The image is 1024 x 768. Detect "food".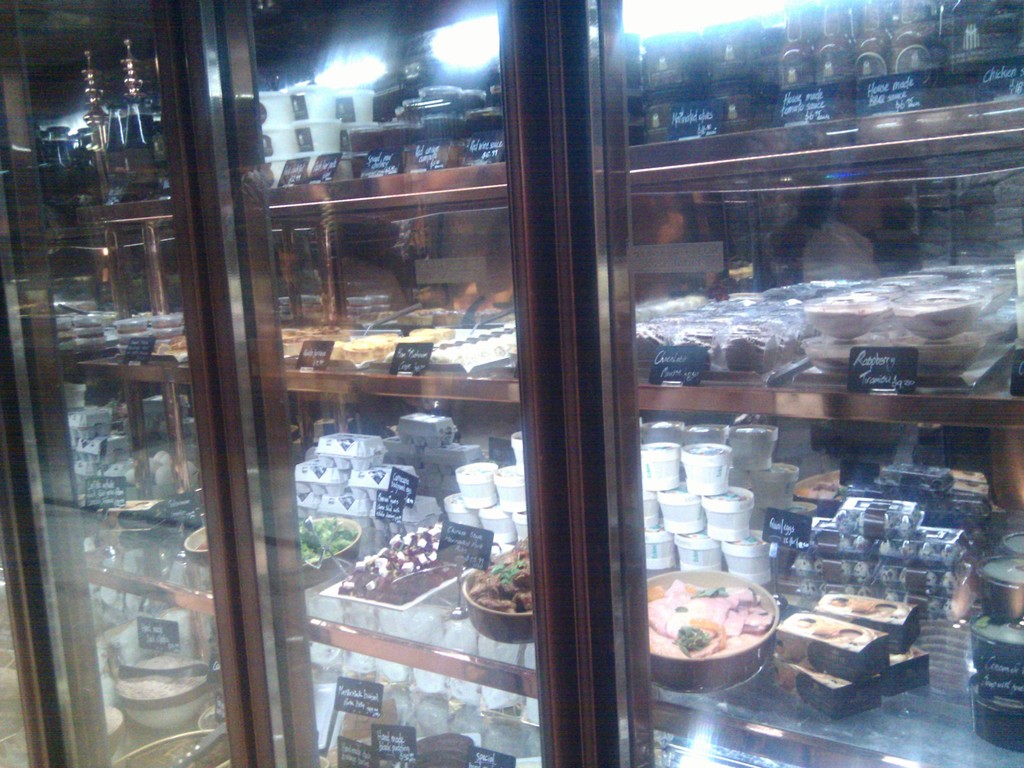
Detection: [x1=721, y1=322, x2=779, y2=372].
